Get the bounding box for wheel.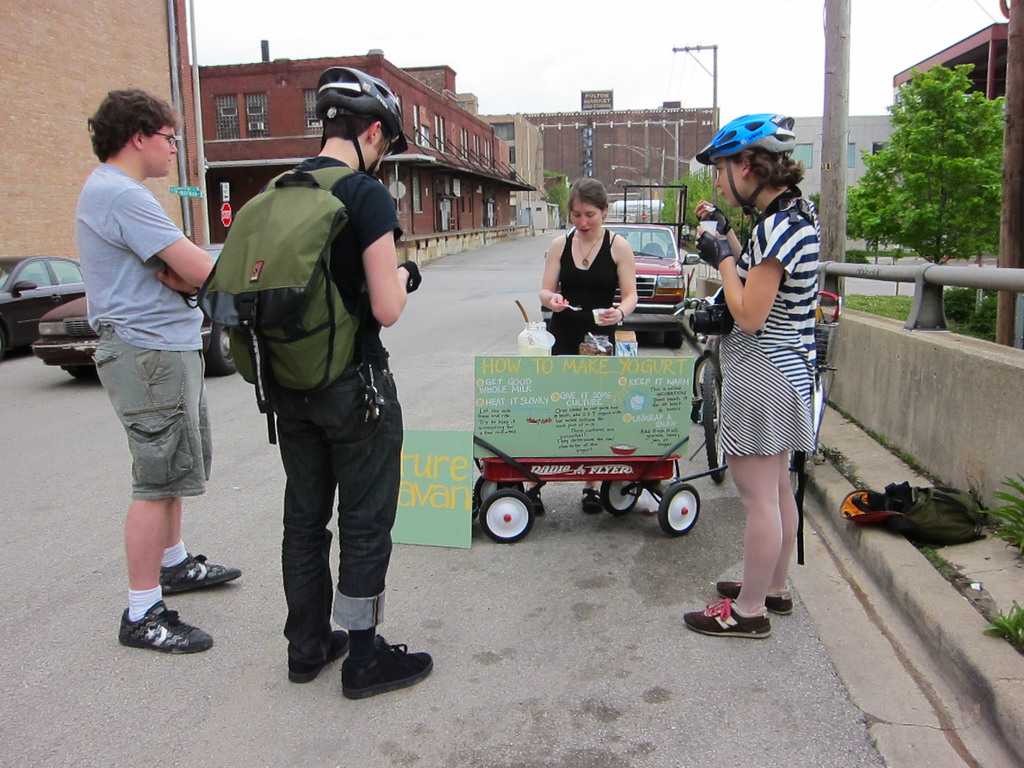
<box>603,474,651,516</box>.
